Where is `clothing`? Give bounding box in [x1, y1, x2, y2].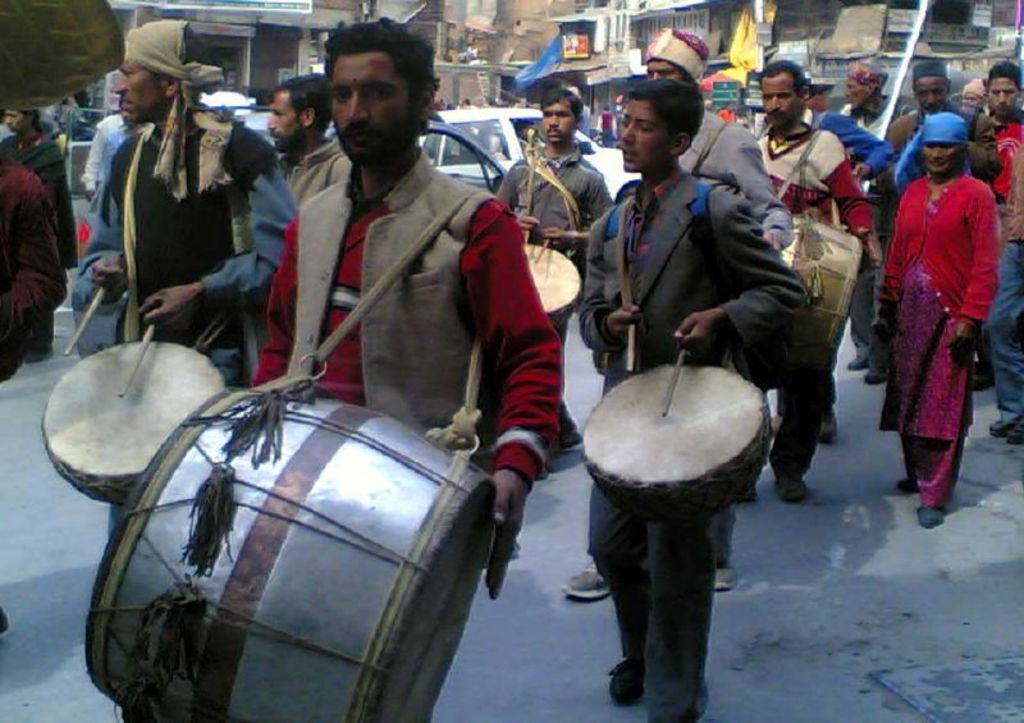
[883, 100, 997, 175].
